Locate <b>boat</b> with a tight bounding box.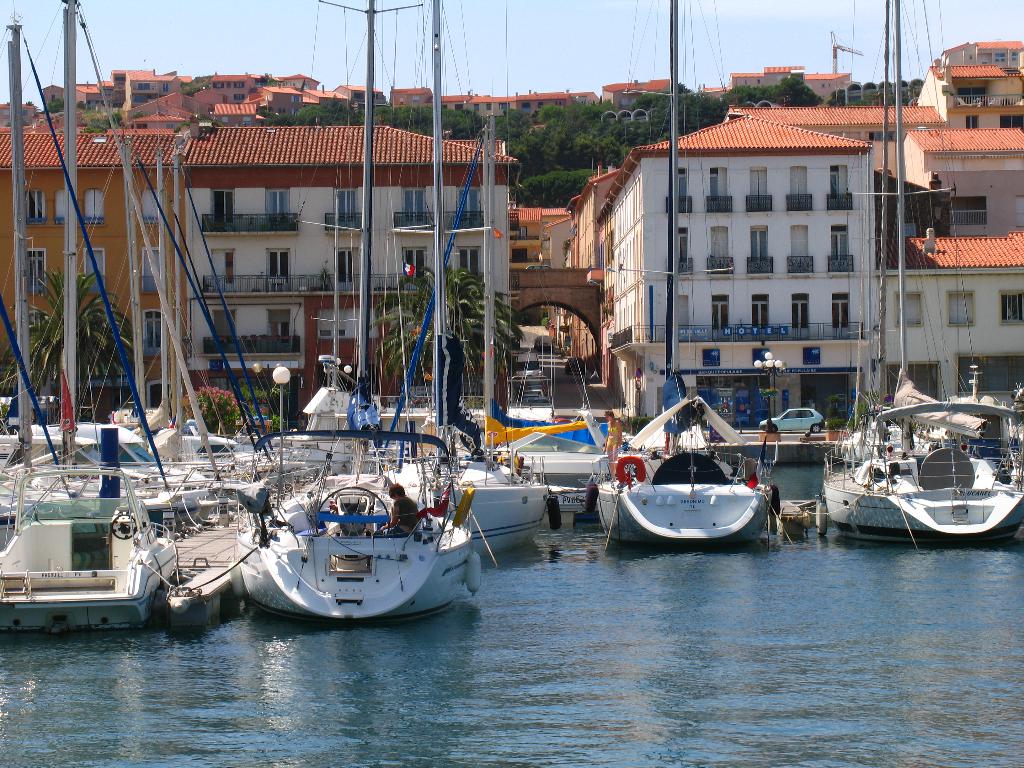
locate(220, 403, 493, 625).
